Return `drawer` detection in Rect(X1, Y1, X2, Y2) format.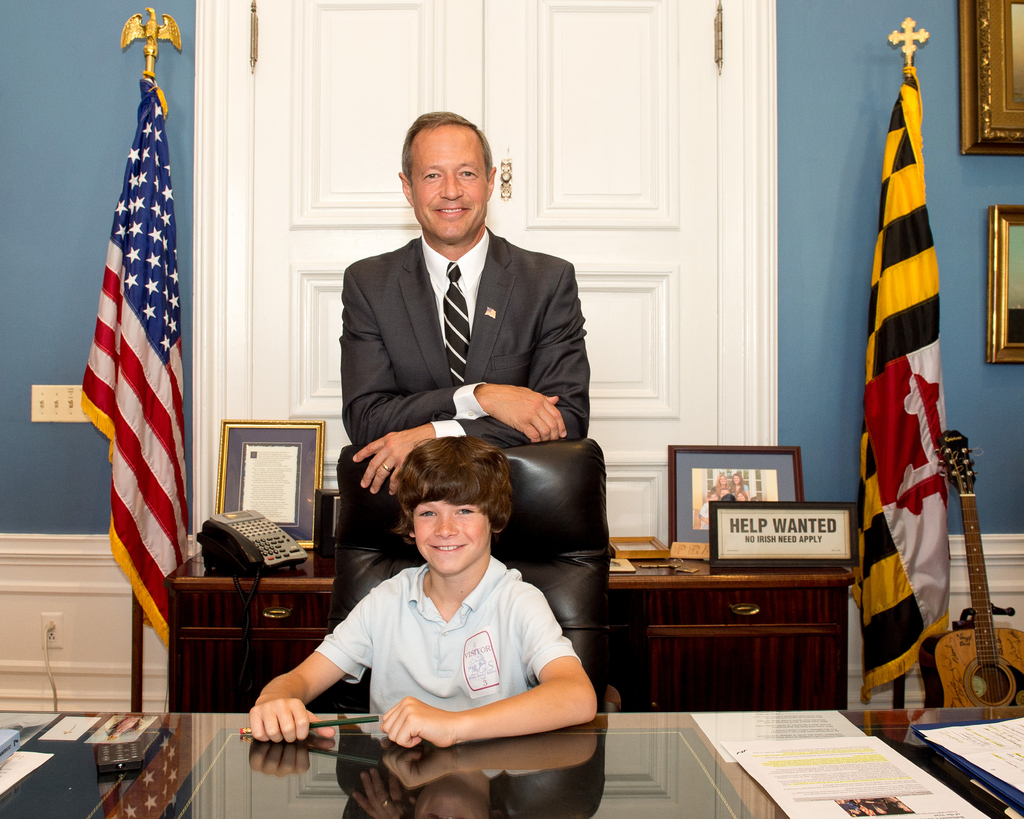
Rect(168, 588, 330, 639).
